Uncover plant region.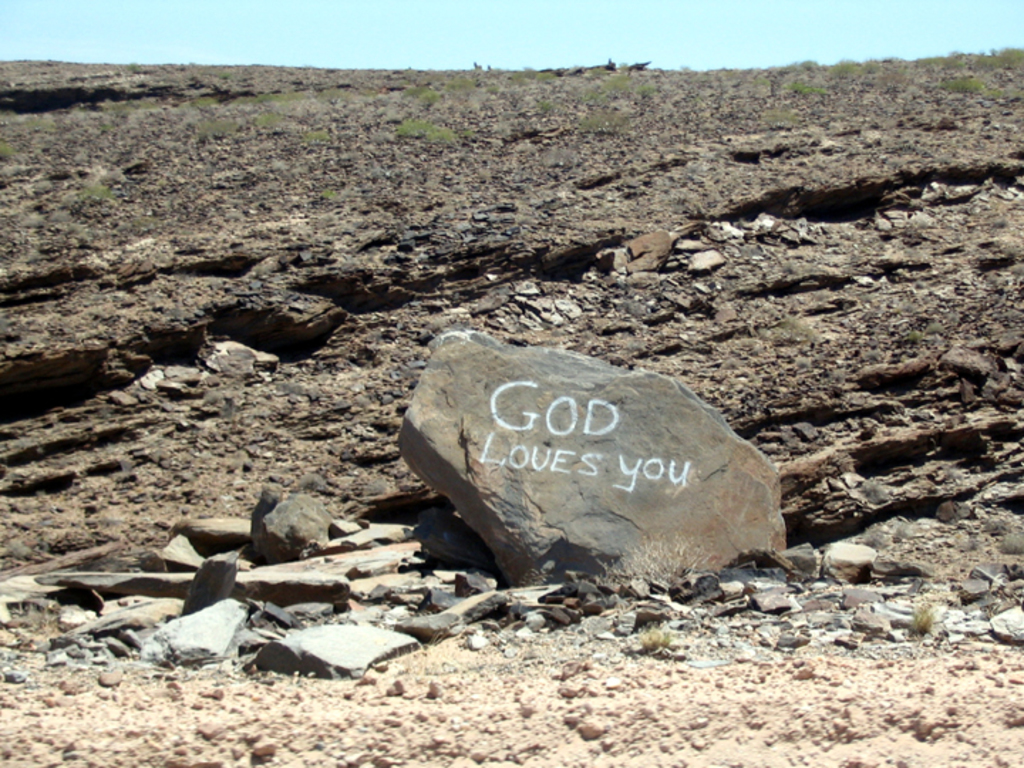
Uncovered: 946/74/983/95.
